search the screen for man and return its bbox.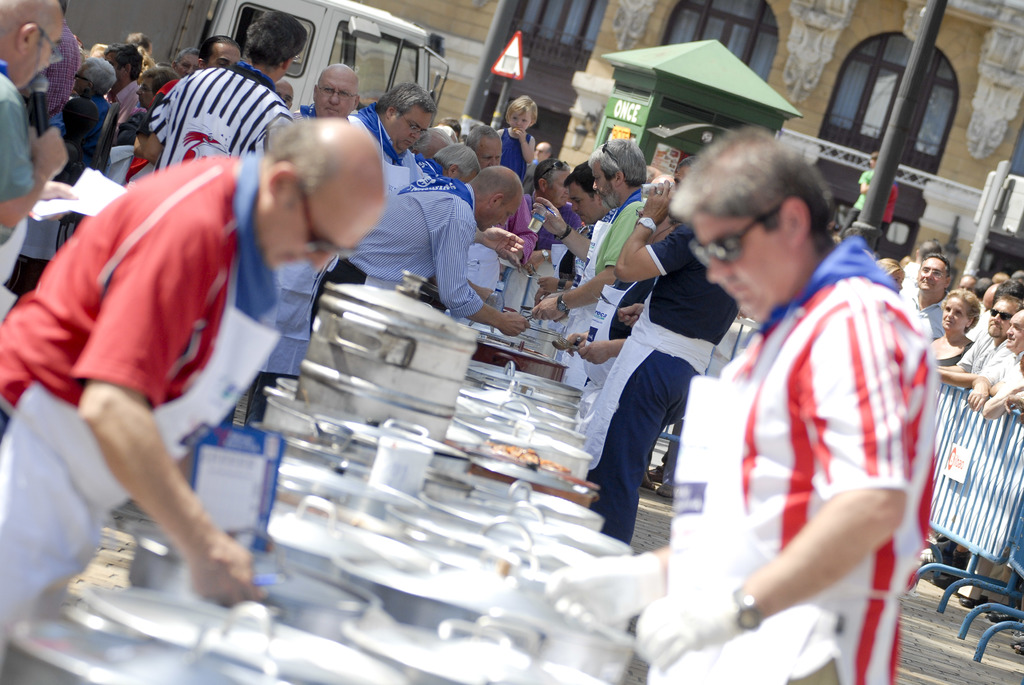
Found: (x1=0, y1=113, x2=384, y2=640).
